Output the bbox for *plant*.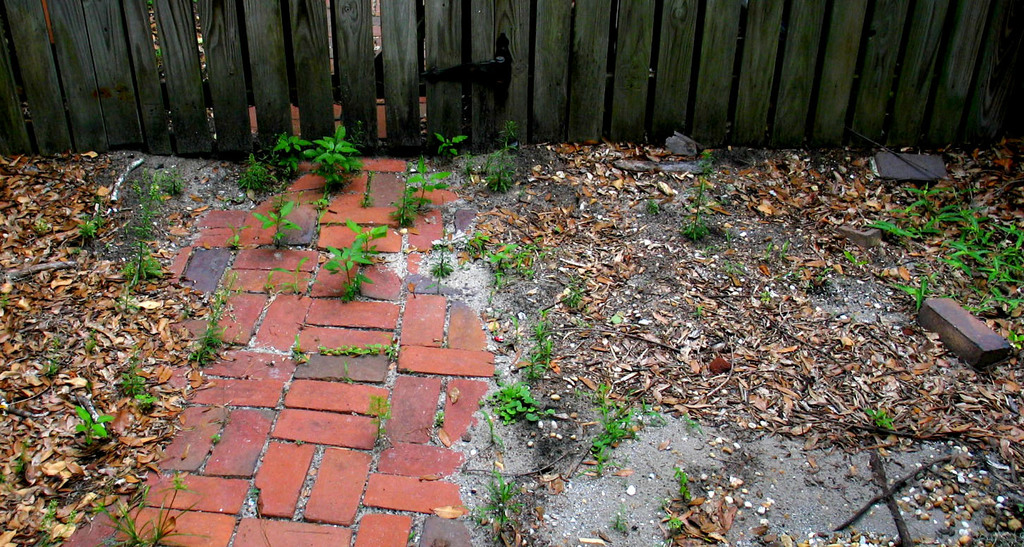
[x1=562, y1=272, x2=583, y2=314].
